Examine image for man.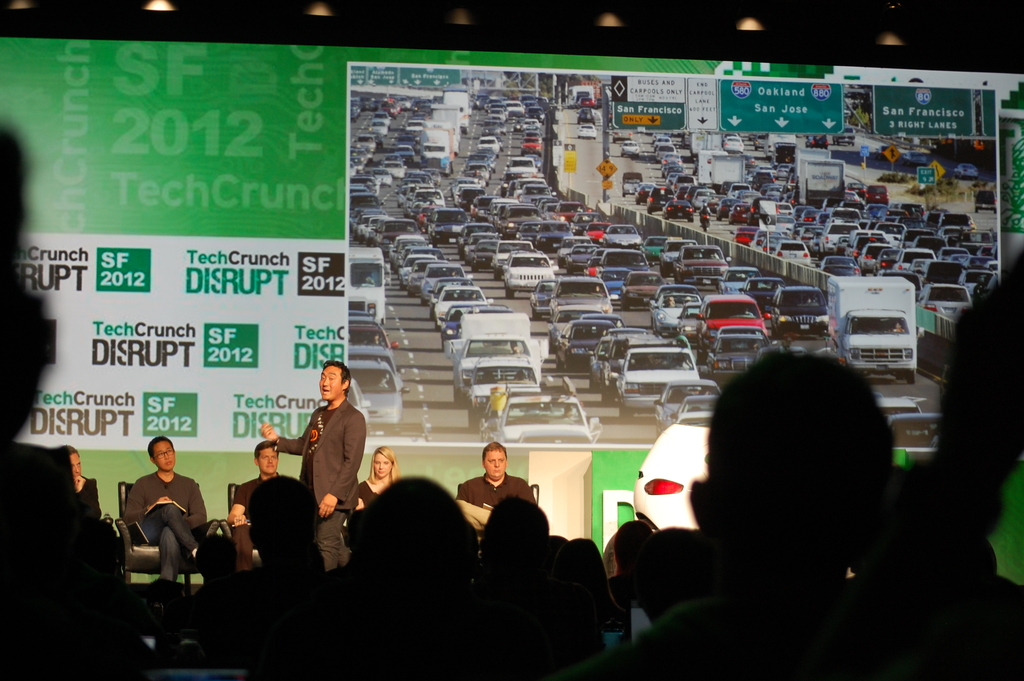
Examination result: bbox=(106, 441, 206, 609).
